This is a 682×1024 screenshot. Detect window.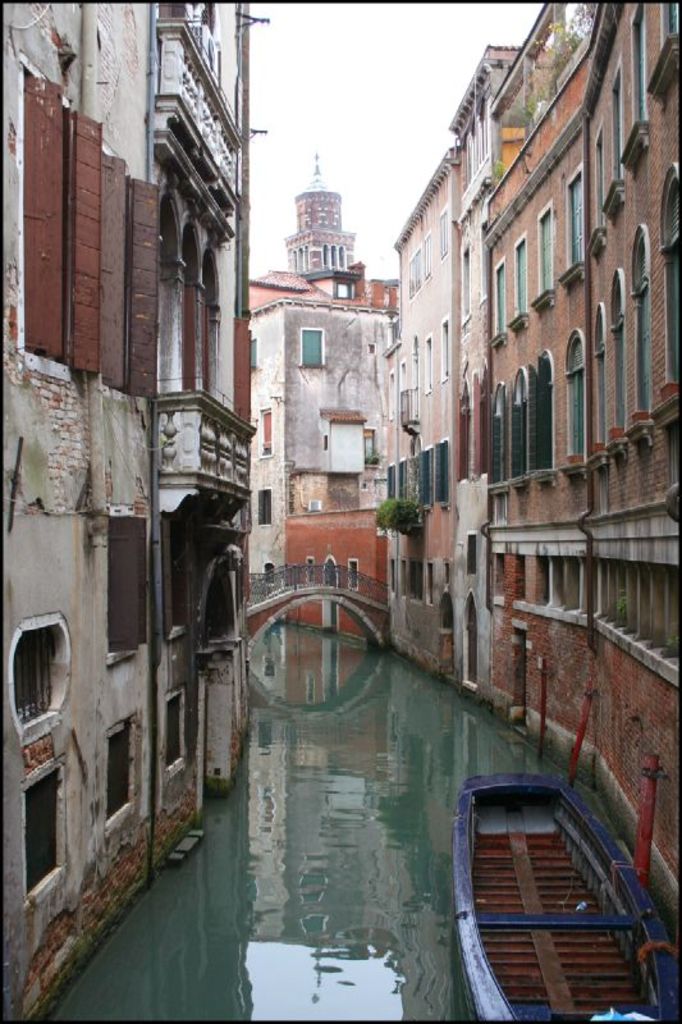
bbox=(461, 594, 486, 690).
